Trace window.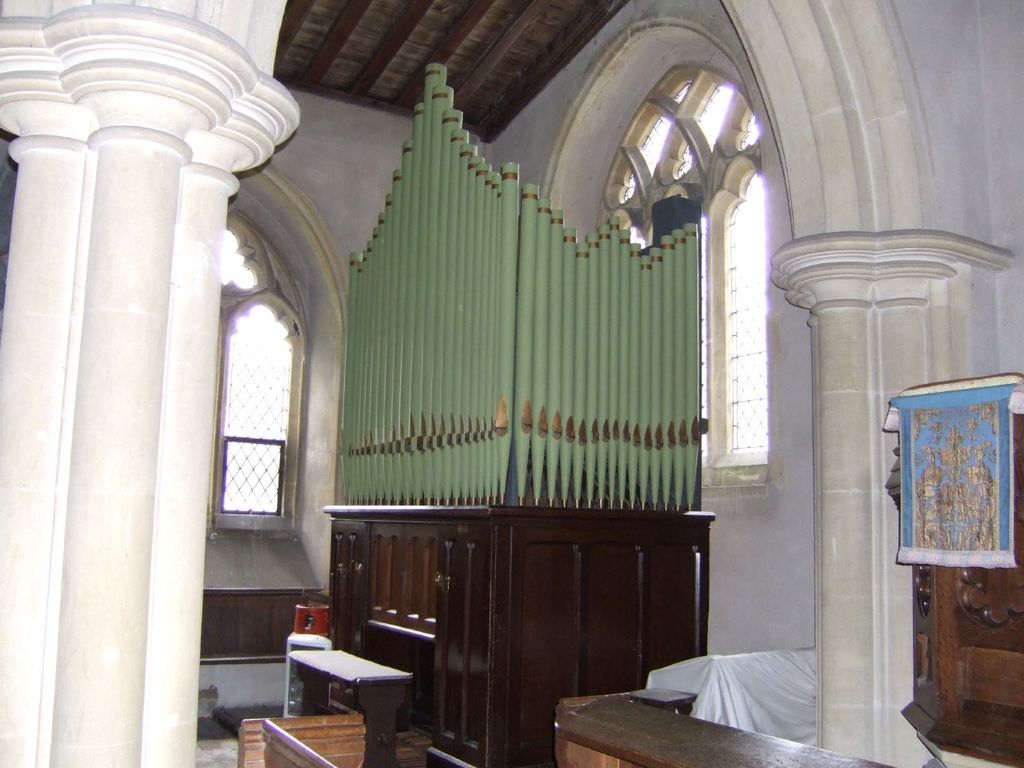
Traced to bbox=[599, 63, 775, 491].
